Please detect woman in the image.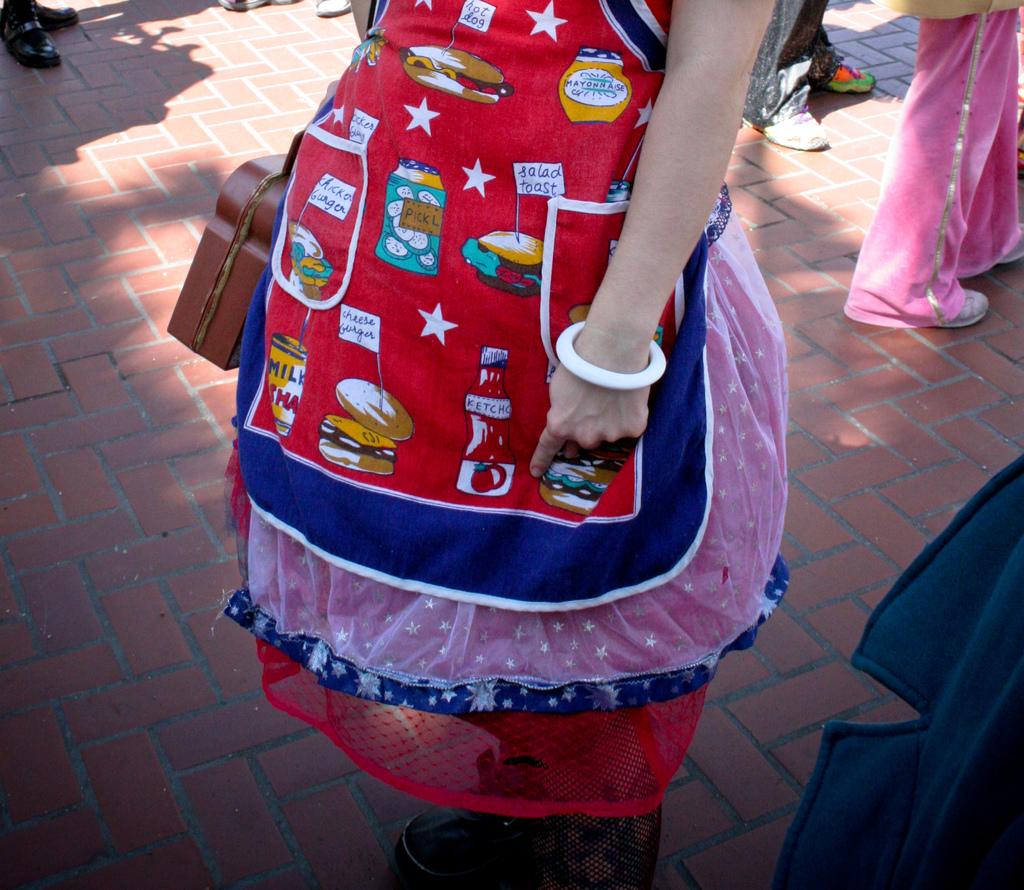
(x1=255, y1=0, x2=732, y2=756).
